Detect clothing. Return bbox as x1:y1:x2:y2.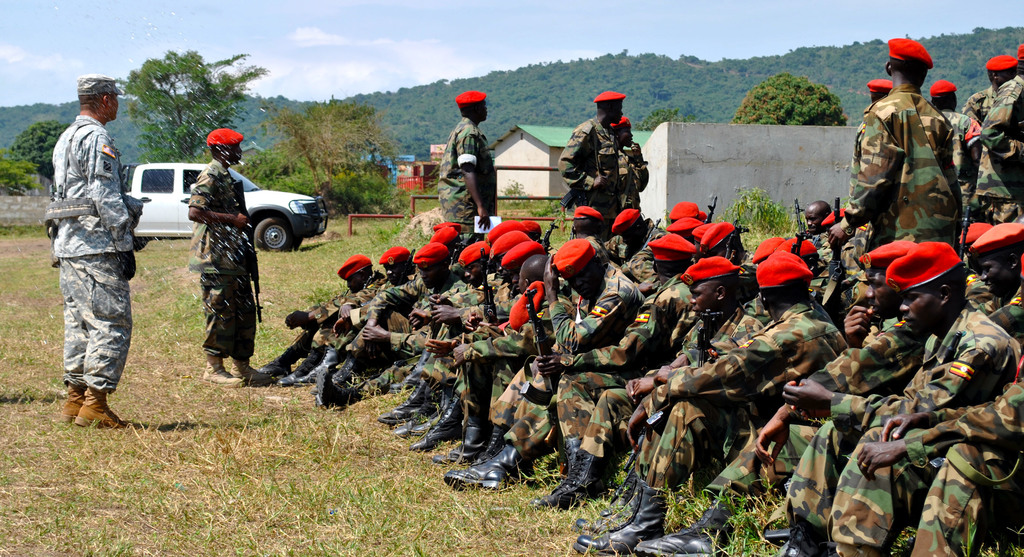
189:158:266:369.
